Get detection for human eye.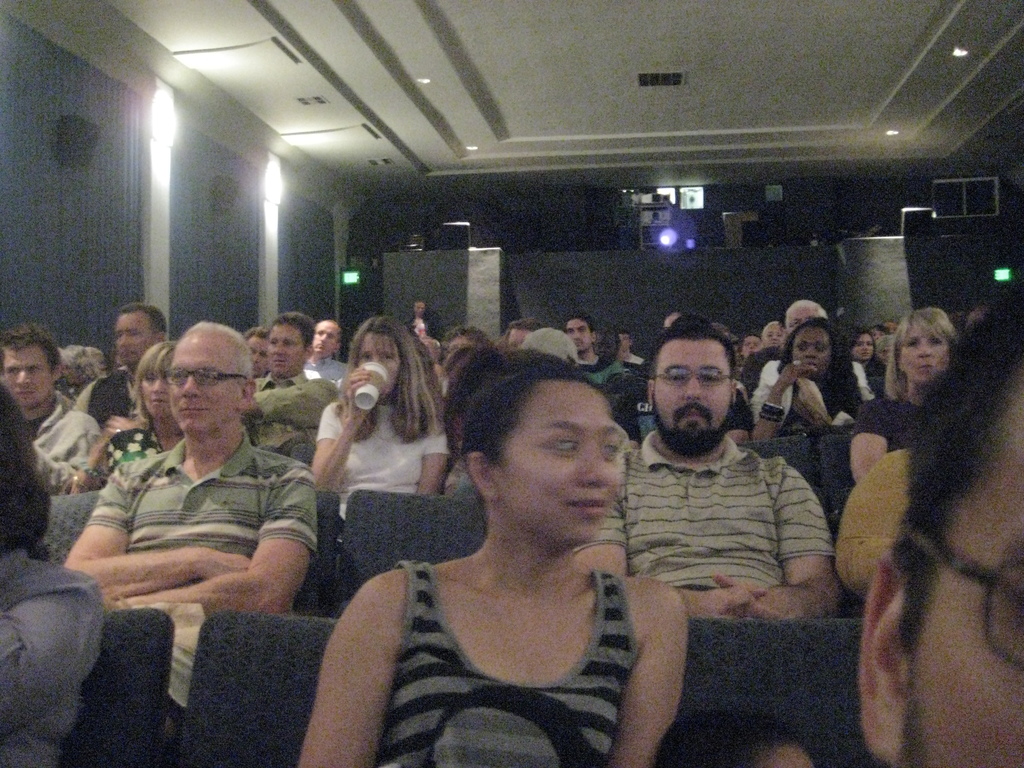
Detection: <bbox>669, 371, 685, 384</bbox>.
